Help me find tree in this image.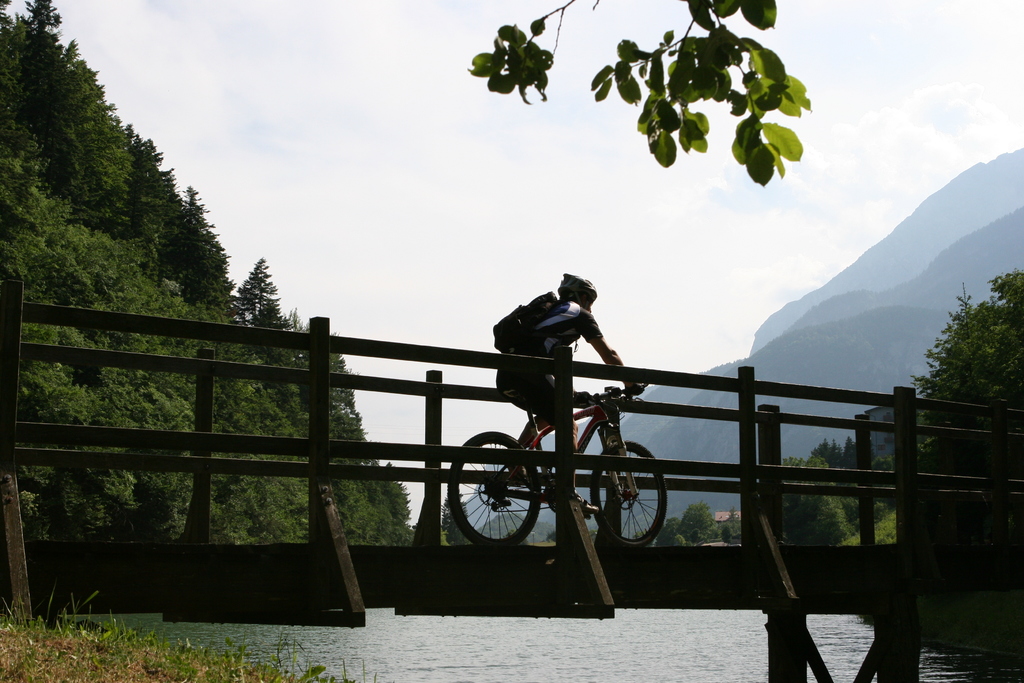
Found it: (230,256,300,394).
